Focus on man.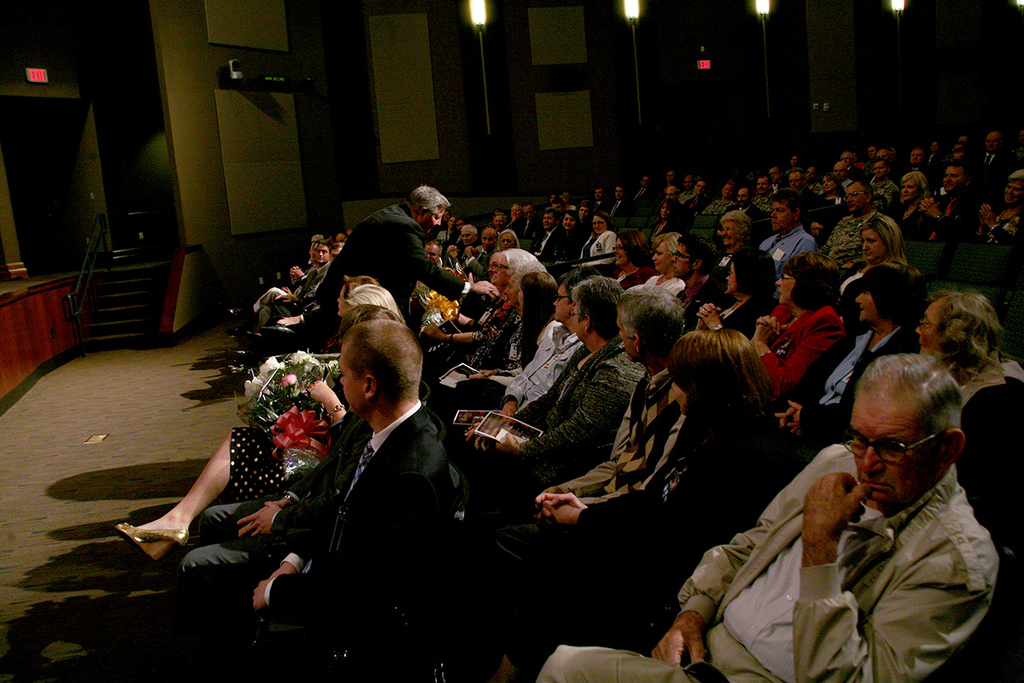
Focused at bbox(633, 177, 649, 196).
